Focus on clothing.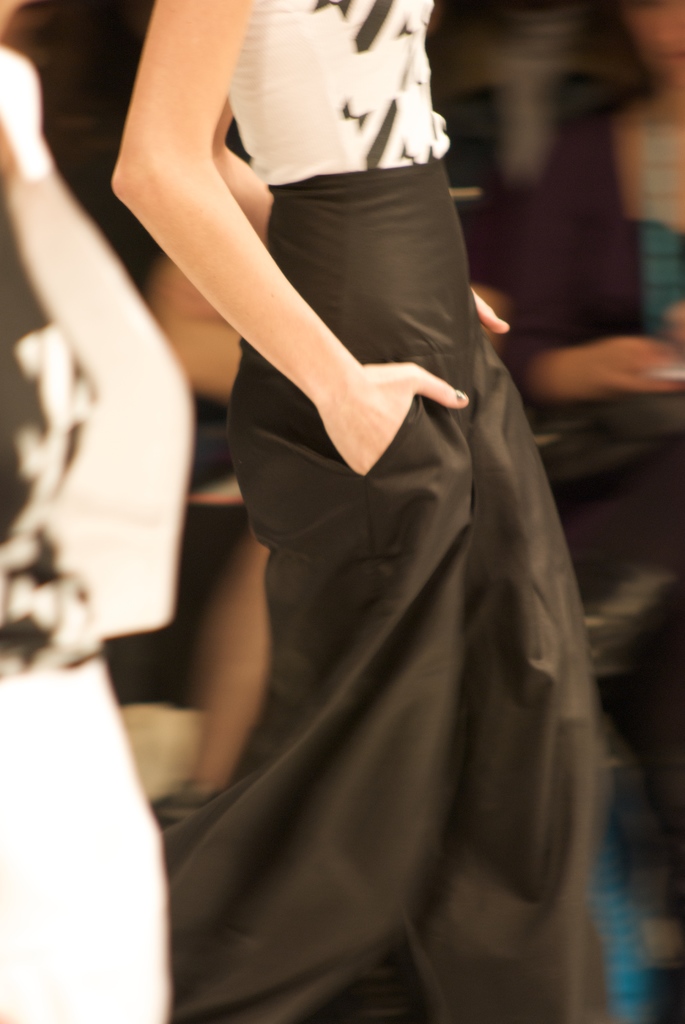
Focused at bbox=(0, 136, 195, 678).
